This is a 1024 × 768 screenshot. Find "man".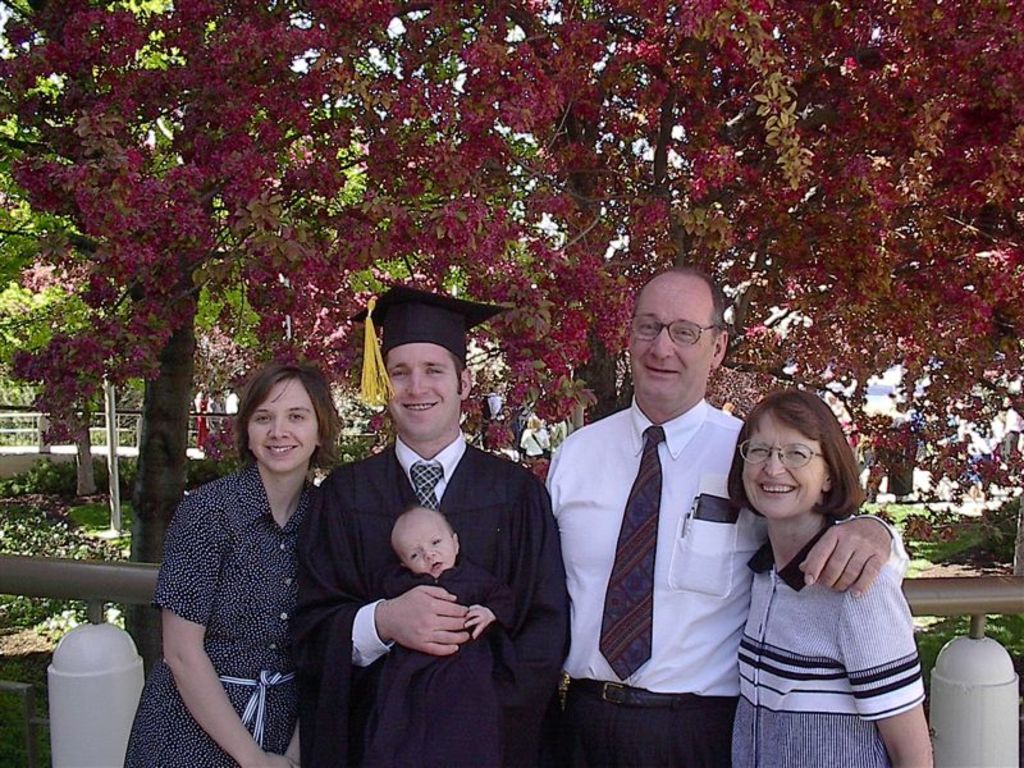
Bounding box: 311, 319, 543, 733.
